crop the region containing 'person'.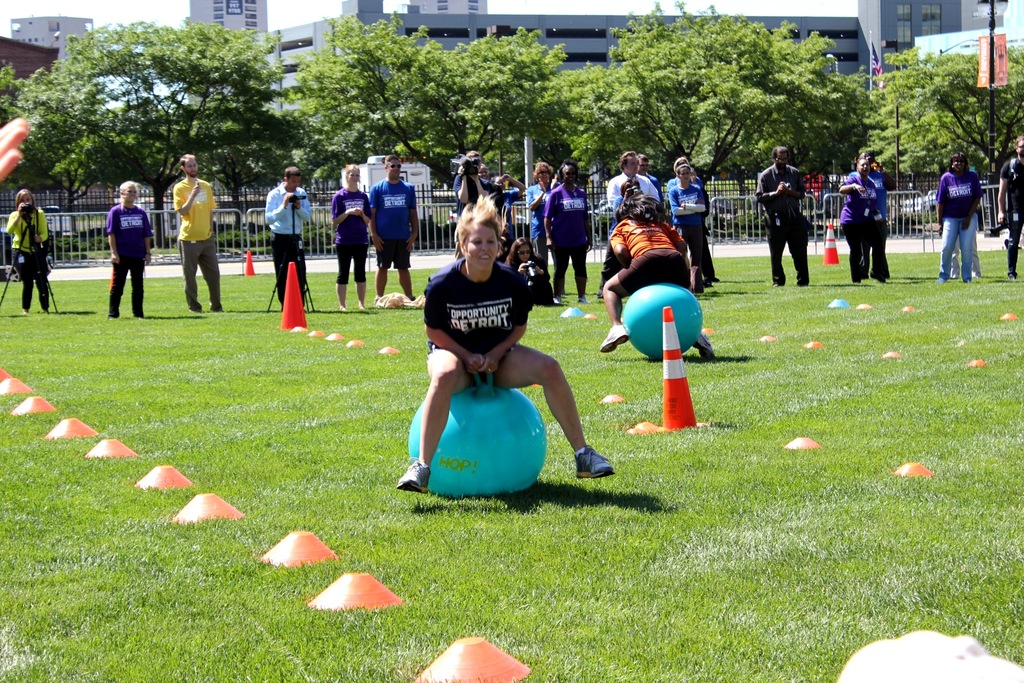
Crop region: 596:183:721:361.
